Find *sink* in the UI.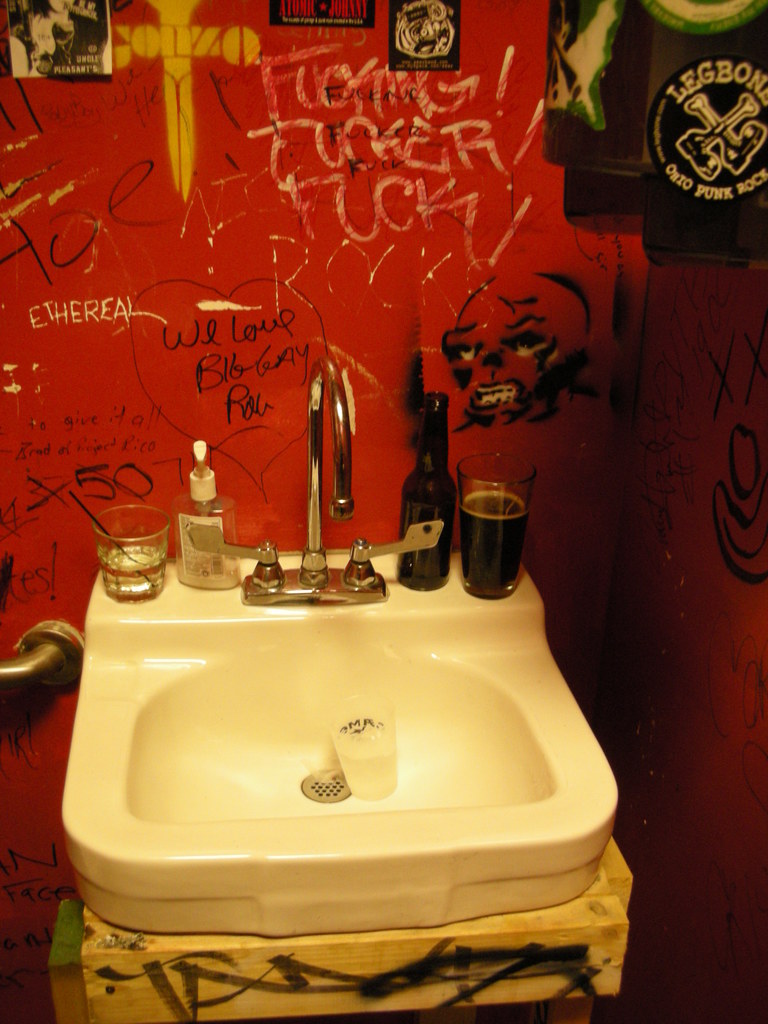
UI element at locate(60, 355, 621, 941).
